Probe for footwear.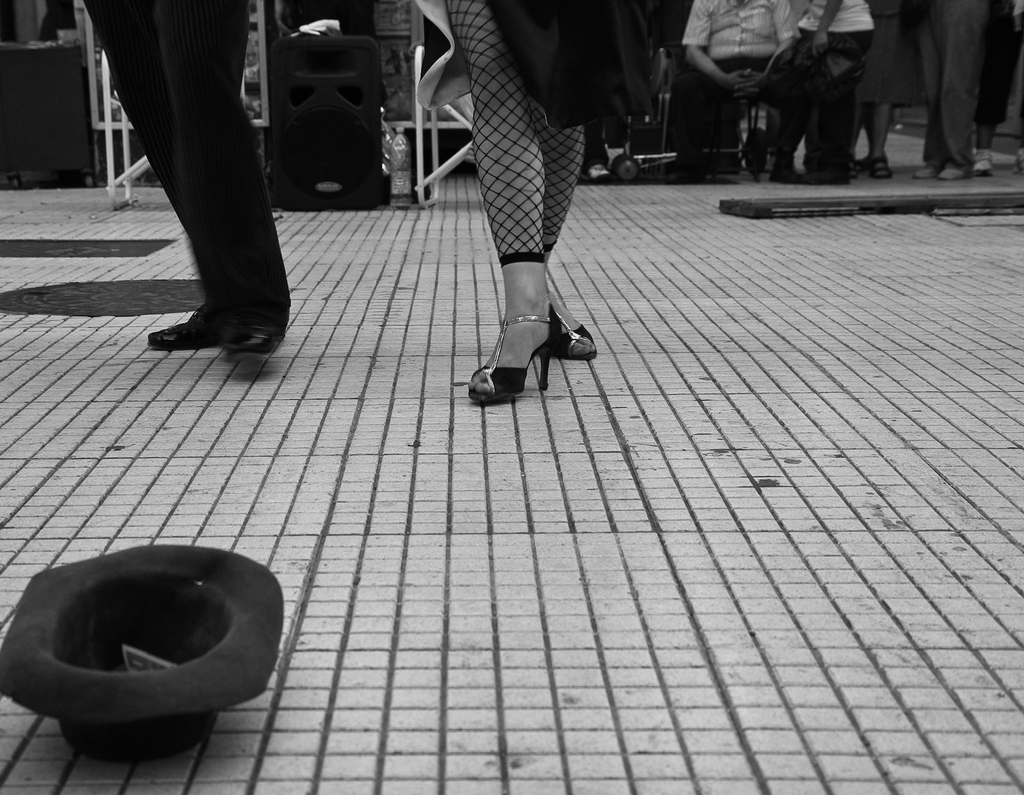
Probe result: (left=147, top=302, right=220, bottom=351).
